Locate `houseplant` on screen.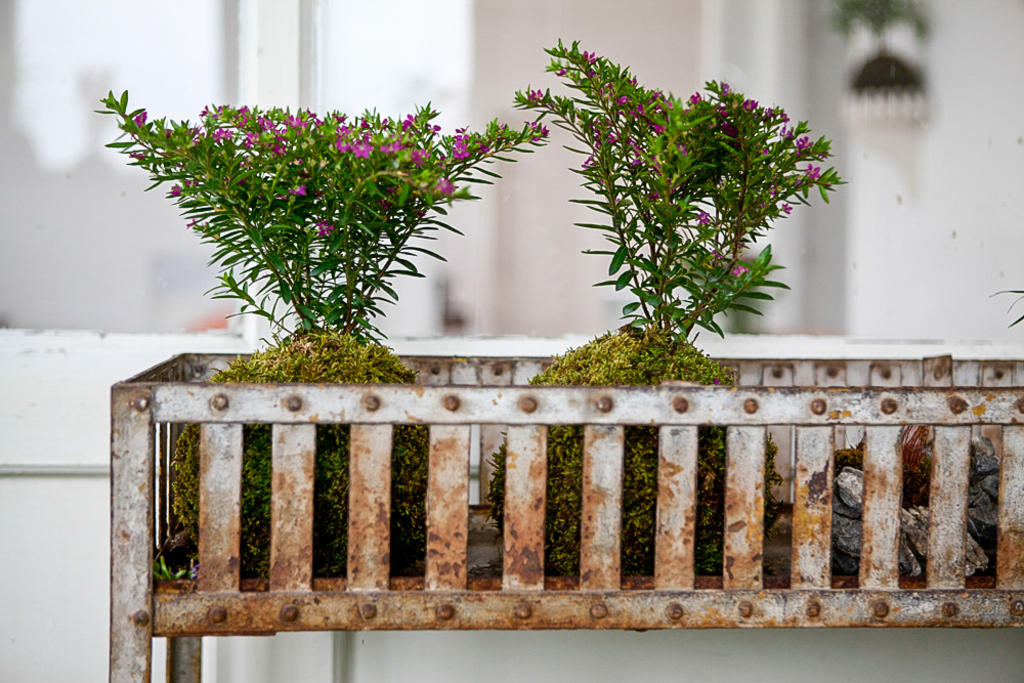
On screen at bbox=(507, 35, 852, 577).
